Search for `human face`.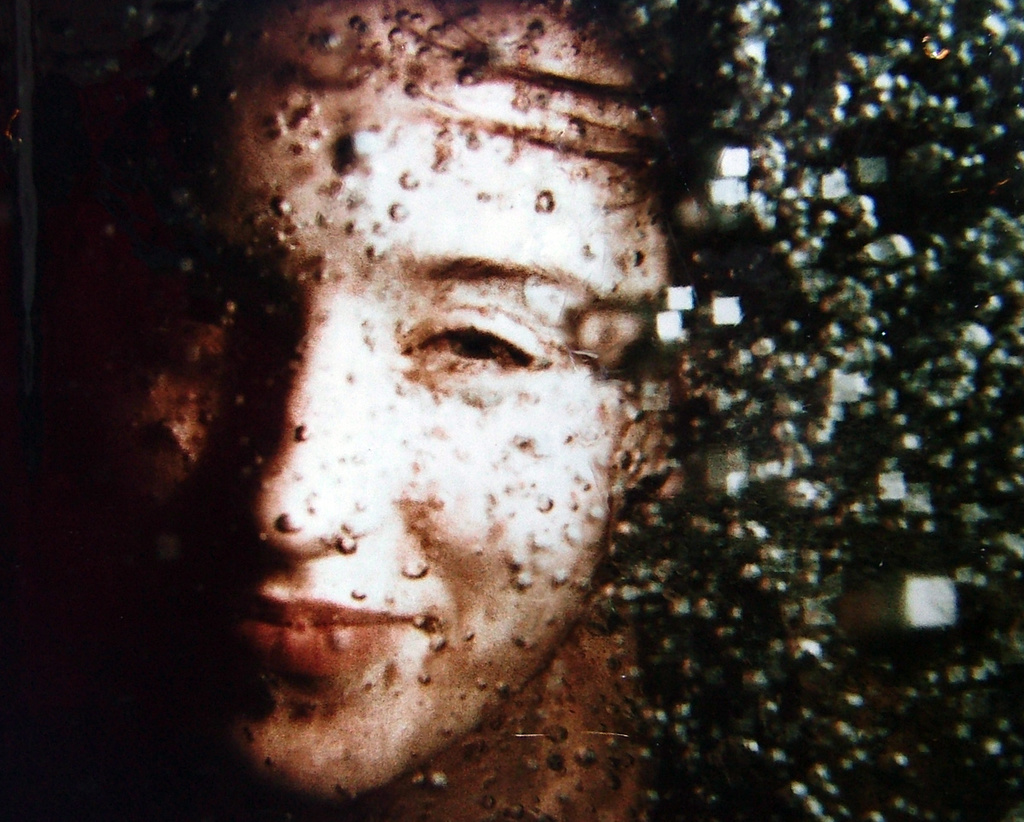
Found at left=106, top=0, right=671, bottom=792.
